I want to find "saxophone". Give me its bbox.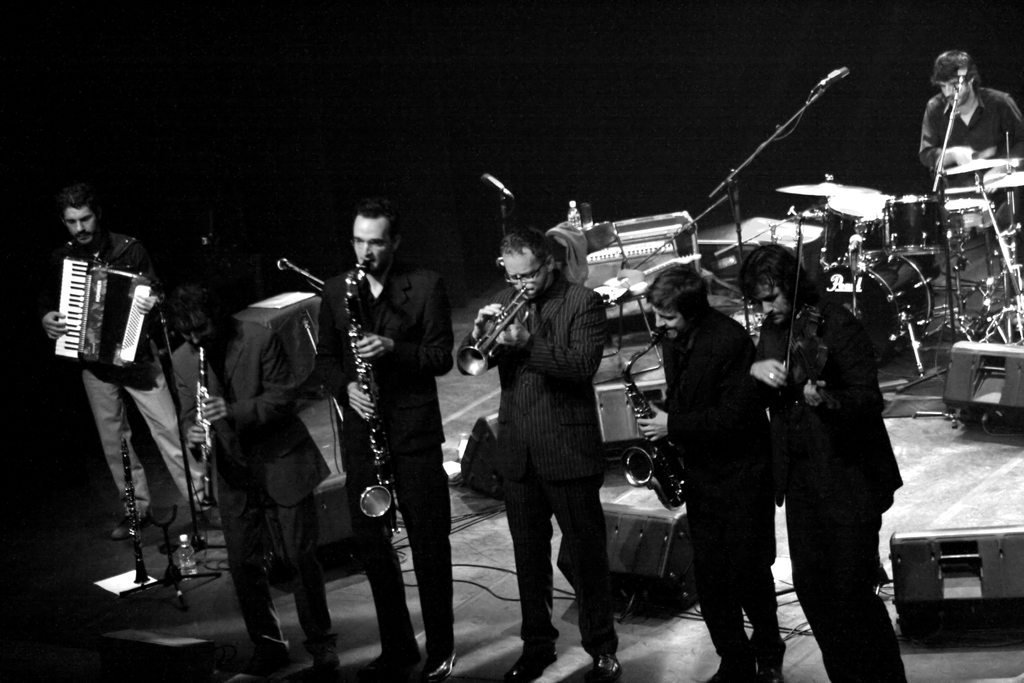
detection(344, 257, 394, 537).
